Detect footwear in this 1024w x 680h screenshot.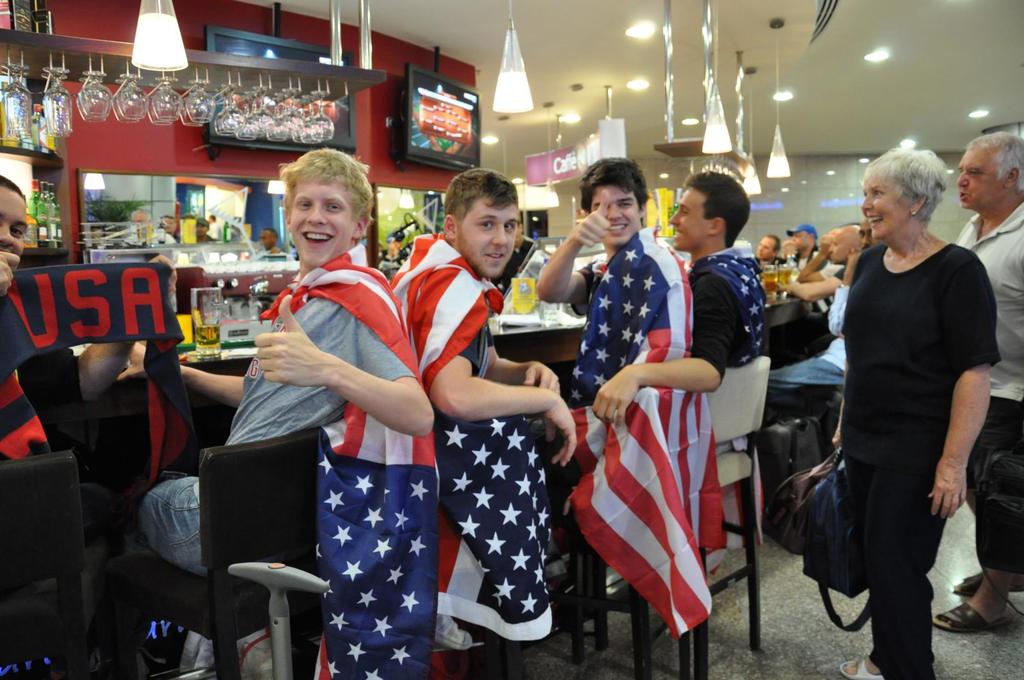
Detection: select_region(945, 571, 985, 594).
